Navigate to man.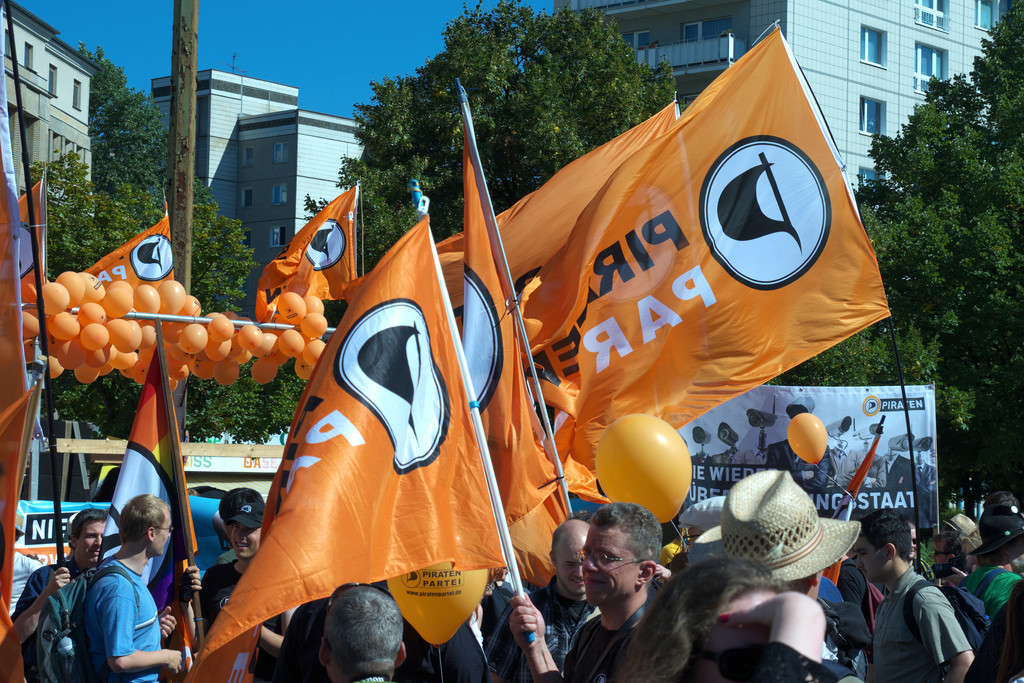
Navigation target: <bbox>861, 531, 989, 679</bbox>.
